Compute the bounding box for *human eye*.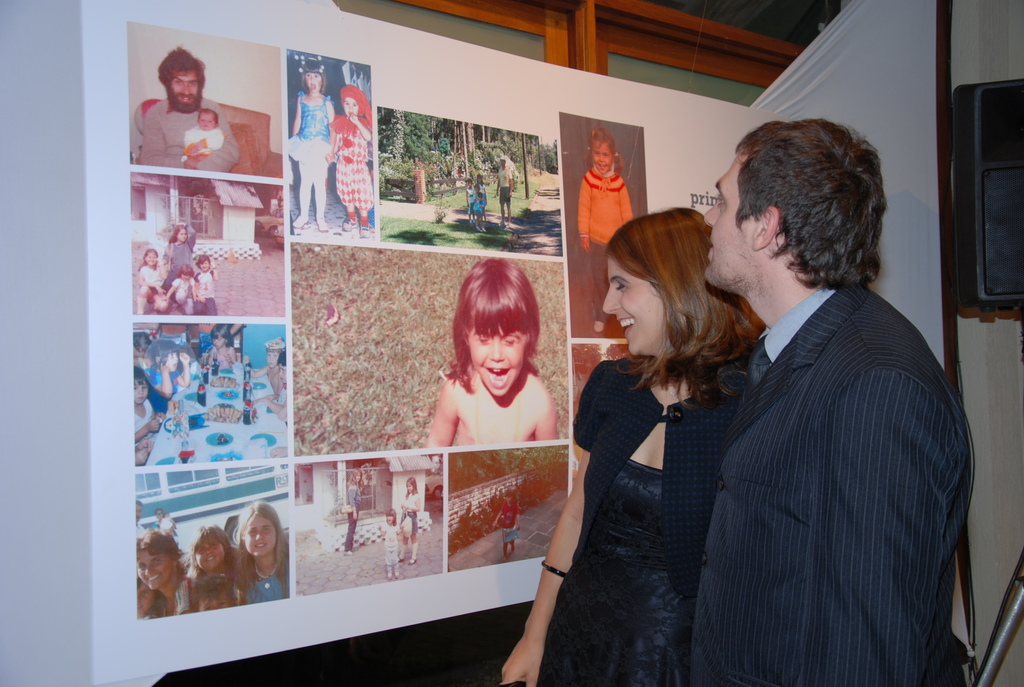
[245, 528, 257, 537].
